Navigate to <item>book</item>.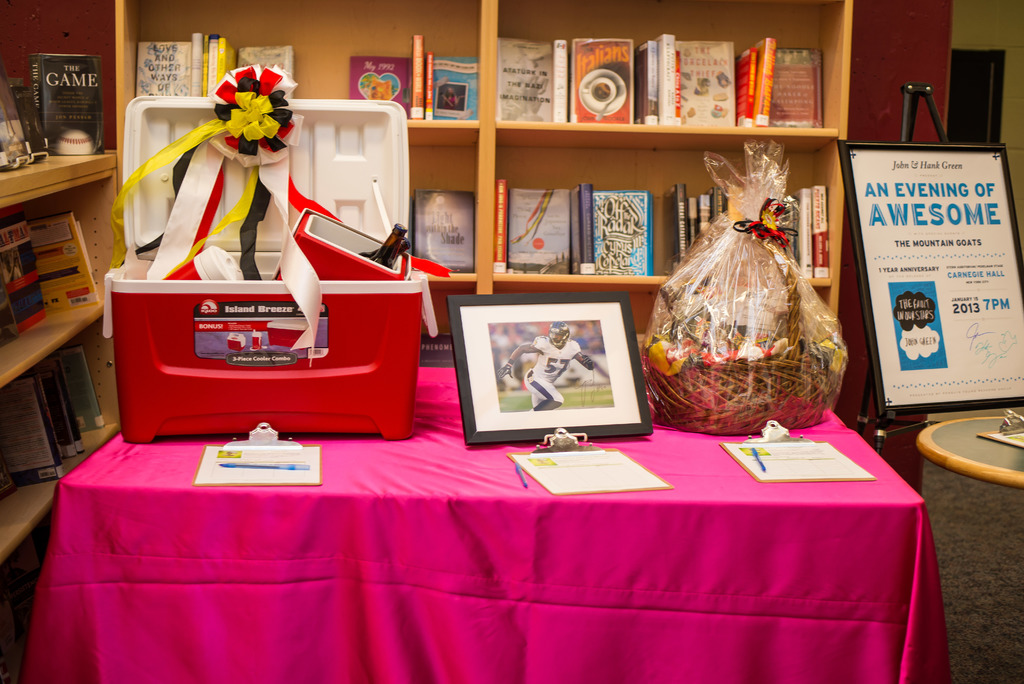
Navigation target: (left=404, top=190, right=476, bottom=277).
